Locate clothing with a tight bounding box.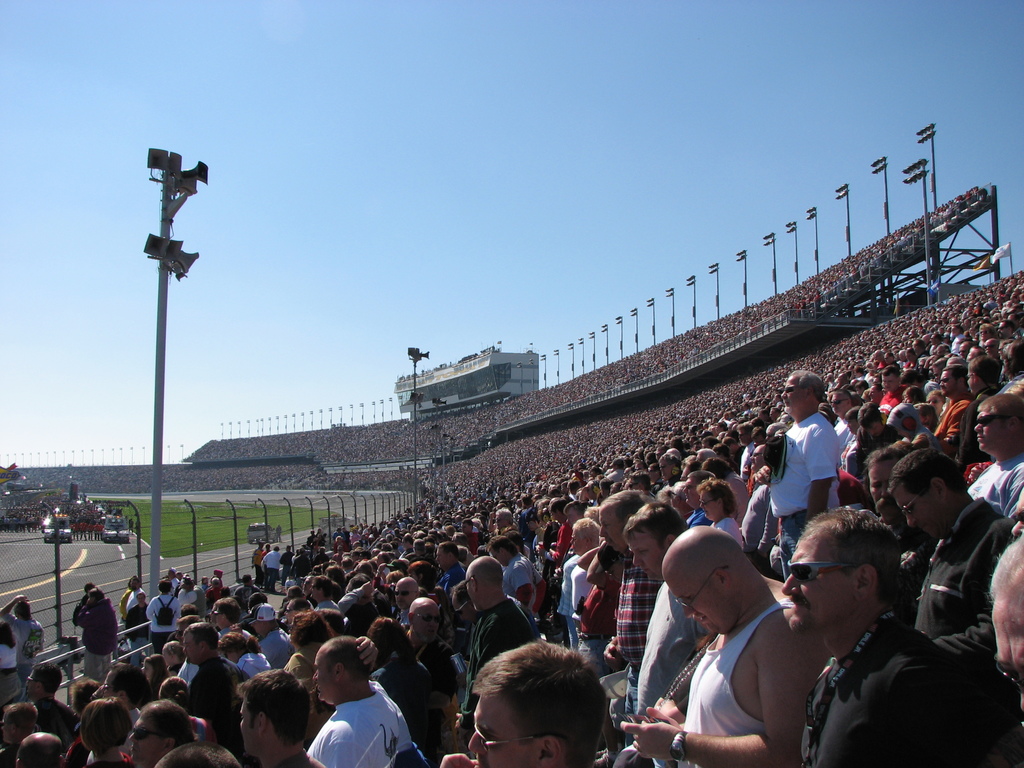
locate(438, 564, 466, 596).
